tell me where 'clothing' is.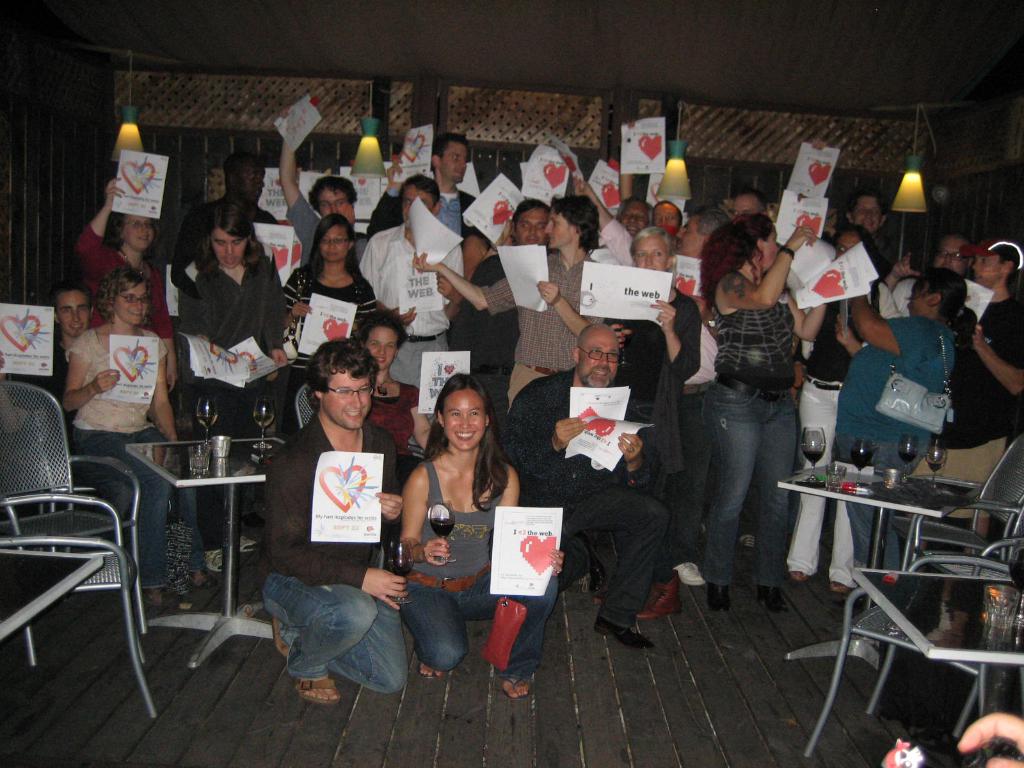
'clothing' is at bbox(907, 289, 1023, 518).
